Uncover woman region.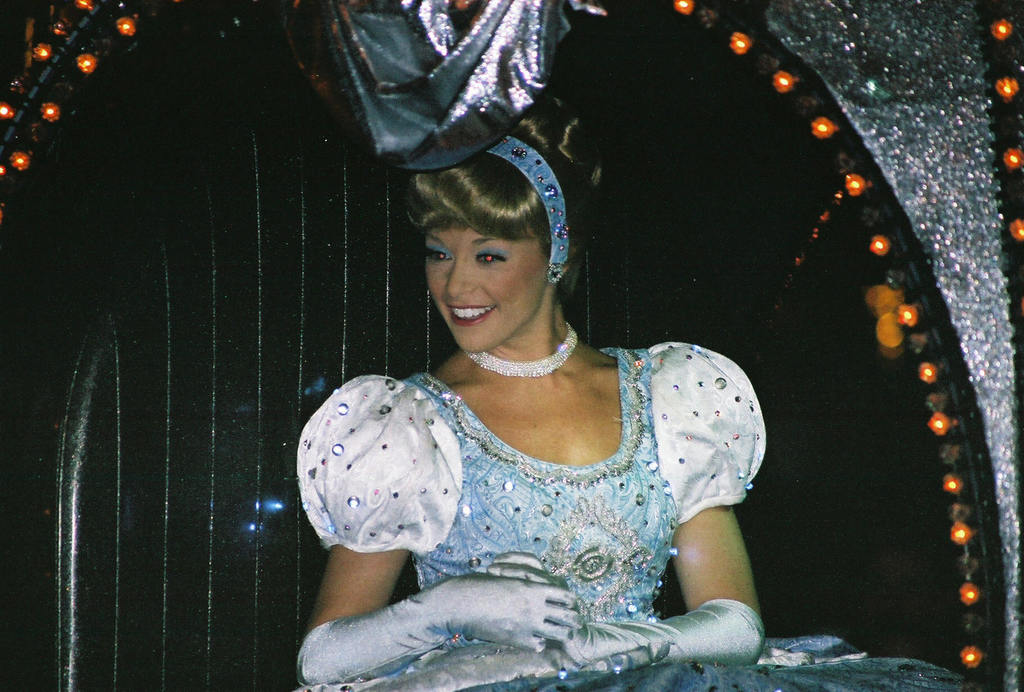
Uncovered: {"x1": 299, "y1": 90, "x2": 801, "y2": 688}.
